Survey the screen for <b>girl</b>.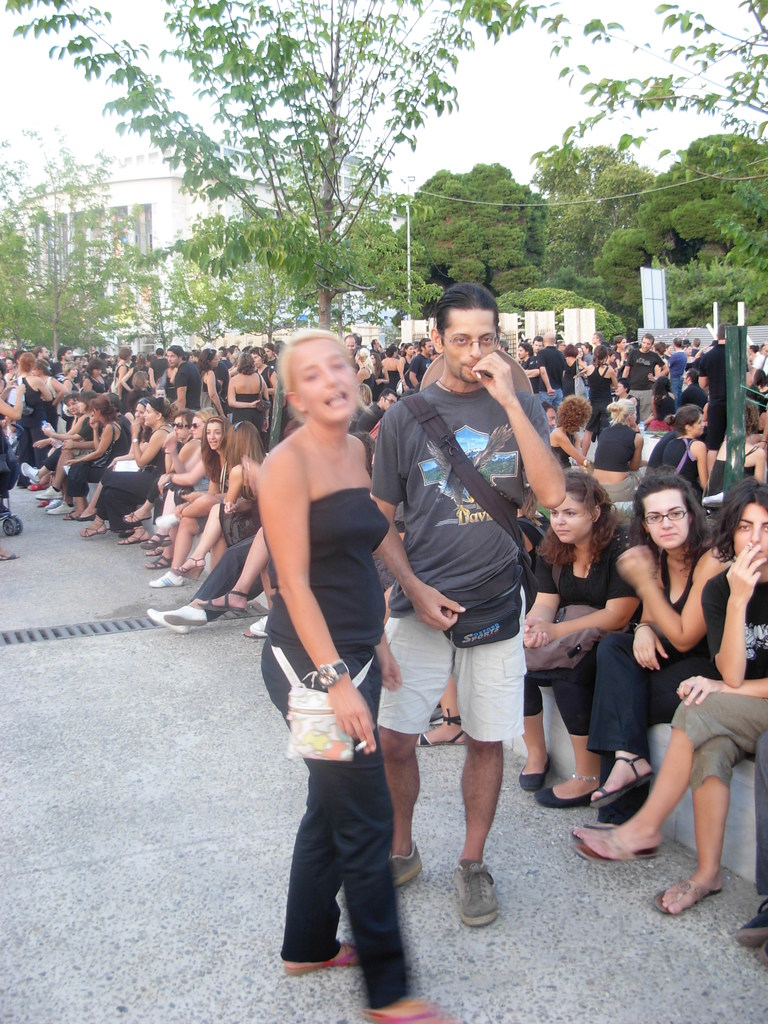
Survey found: bbox=[114, 344, 131, 387].
